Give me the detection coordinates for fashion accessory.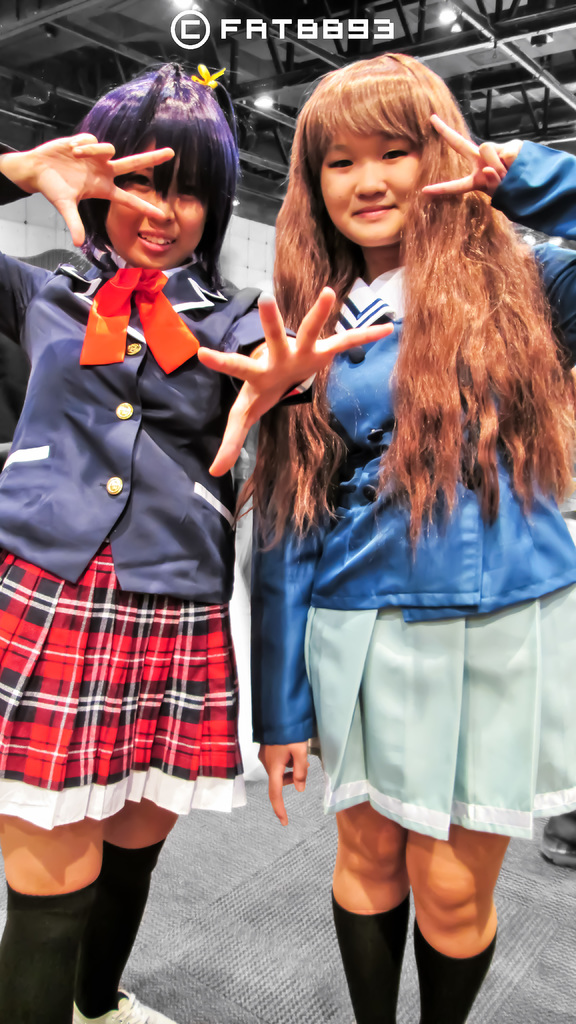
{"left": 0, "top": 872, "right": 100, "bottom": 1023}.
